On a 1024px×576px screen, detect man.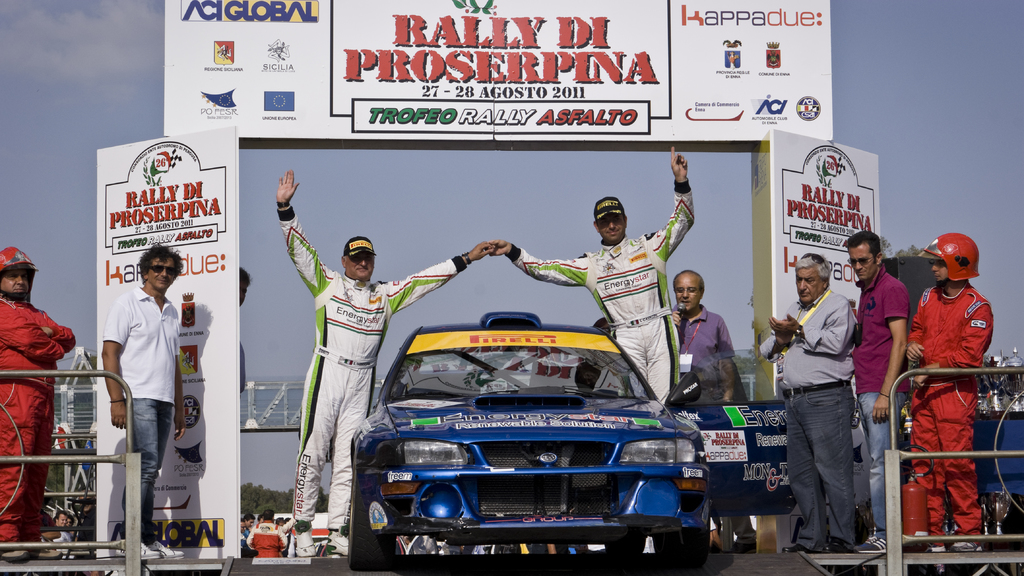
select_region(270, 165, 496, 557).
